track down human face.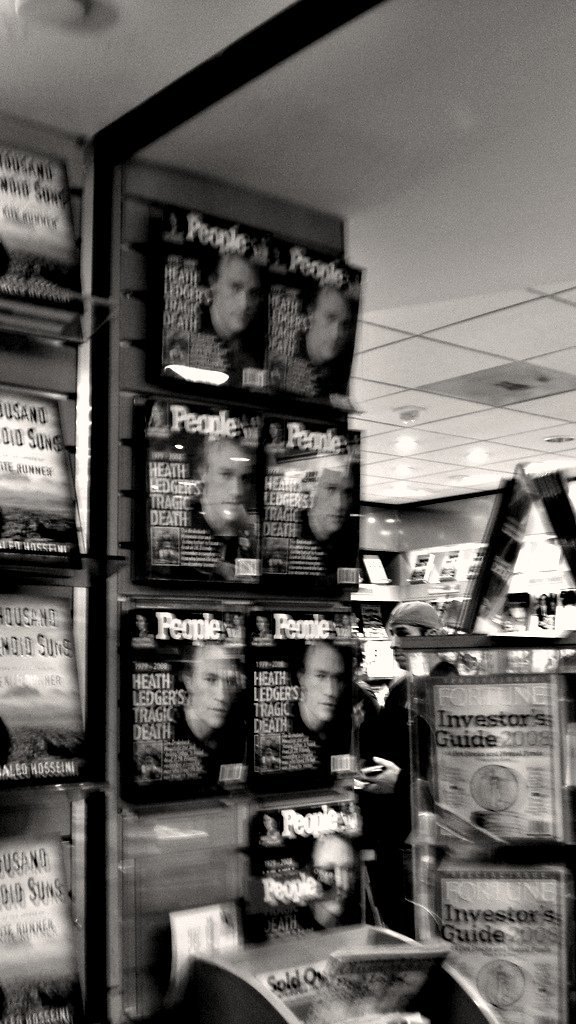
Tracked to rect(212, 252, 254, 328).
